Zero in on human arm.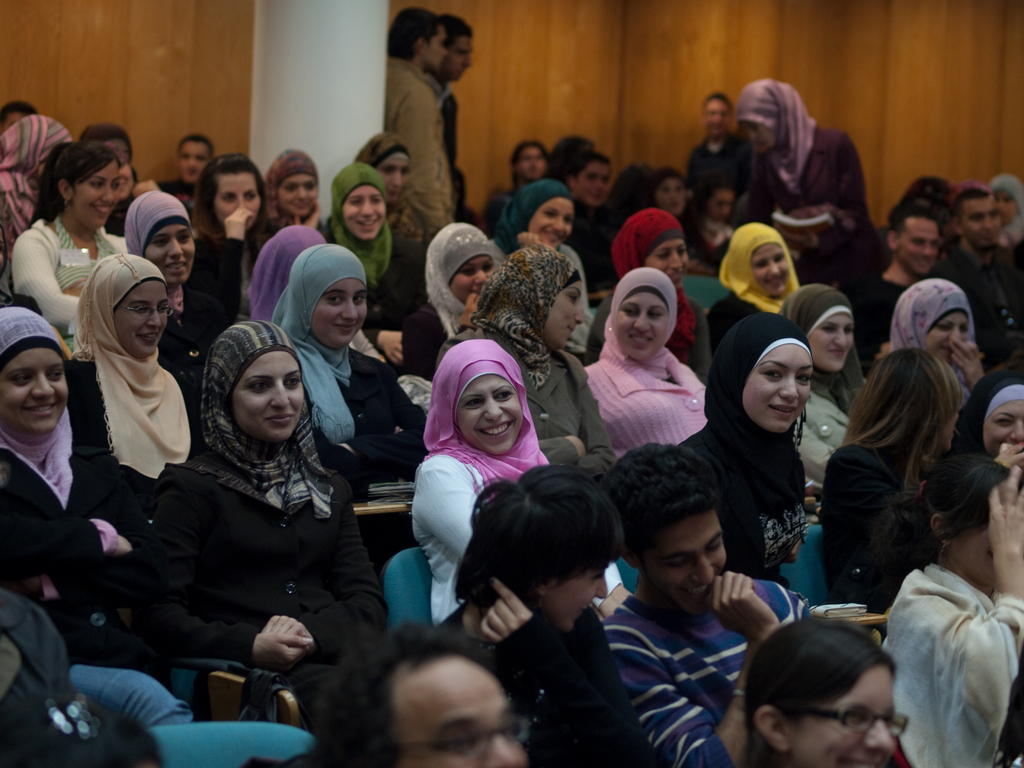
Zeroed in: 797 418 836 484.
